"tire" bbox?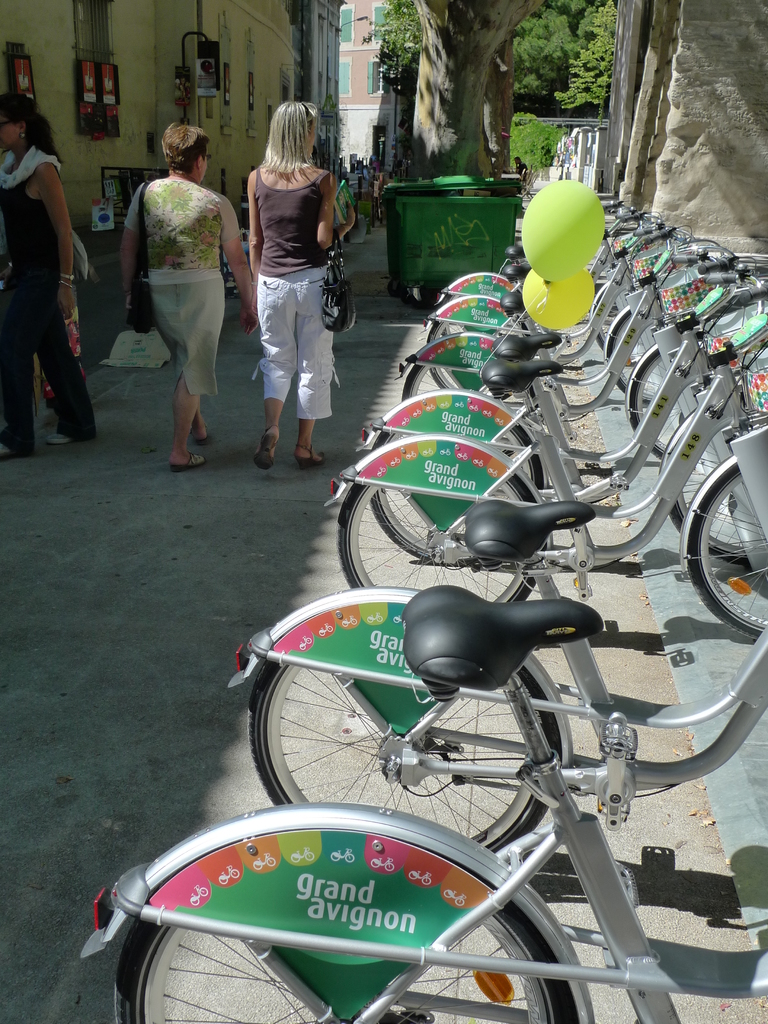
l=271, t=618, r=612, b=842
